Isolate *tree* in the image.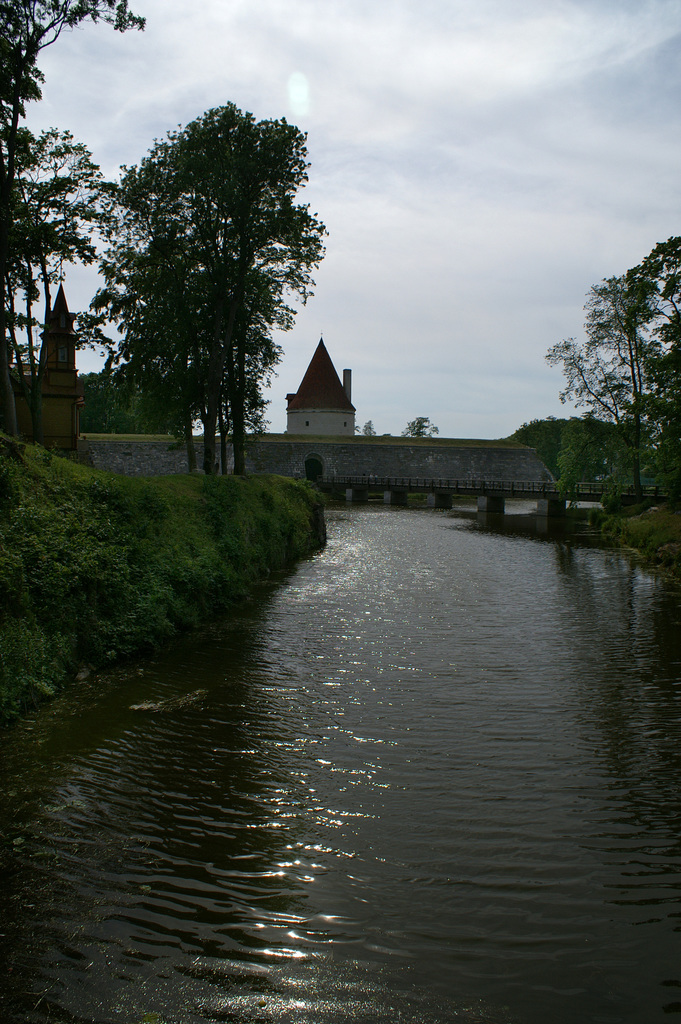
Isolated region: 352 415 382 435.
